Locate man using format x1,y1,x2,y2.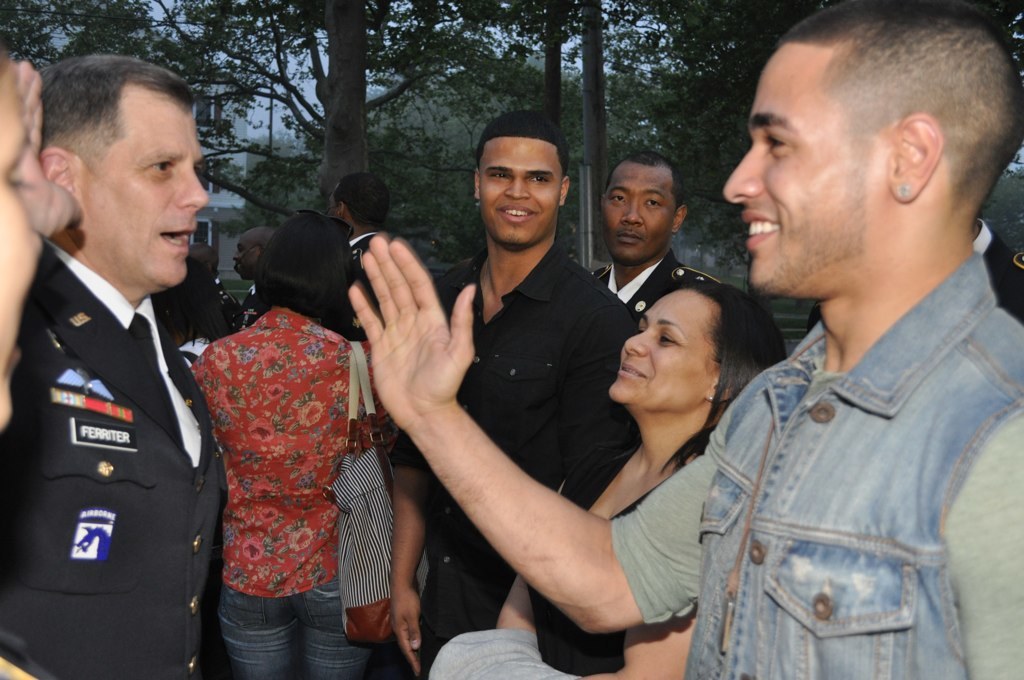
379,107,640,679.
